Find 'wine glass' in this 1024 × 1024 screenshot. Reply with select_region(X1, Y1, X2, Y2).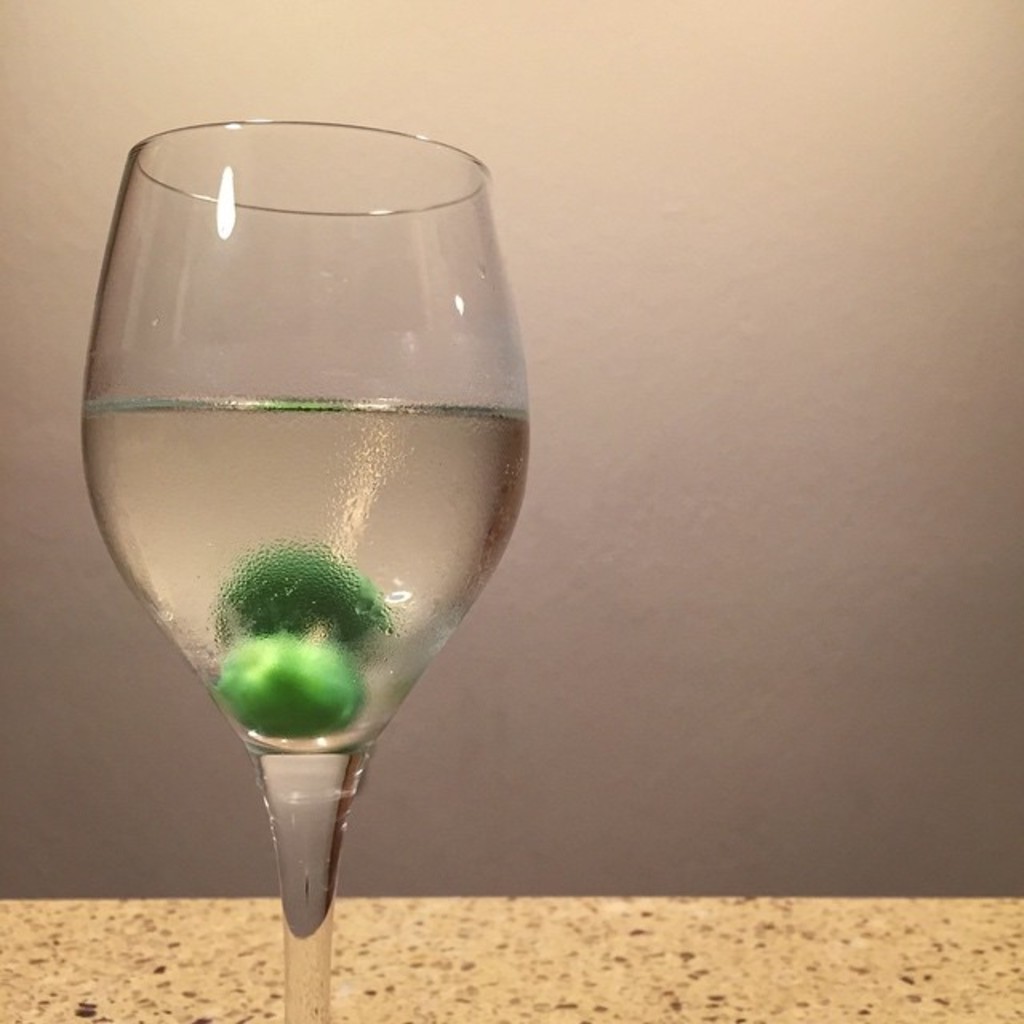
select_region(82, 120, 530, 1022).
